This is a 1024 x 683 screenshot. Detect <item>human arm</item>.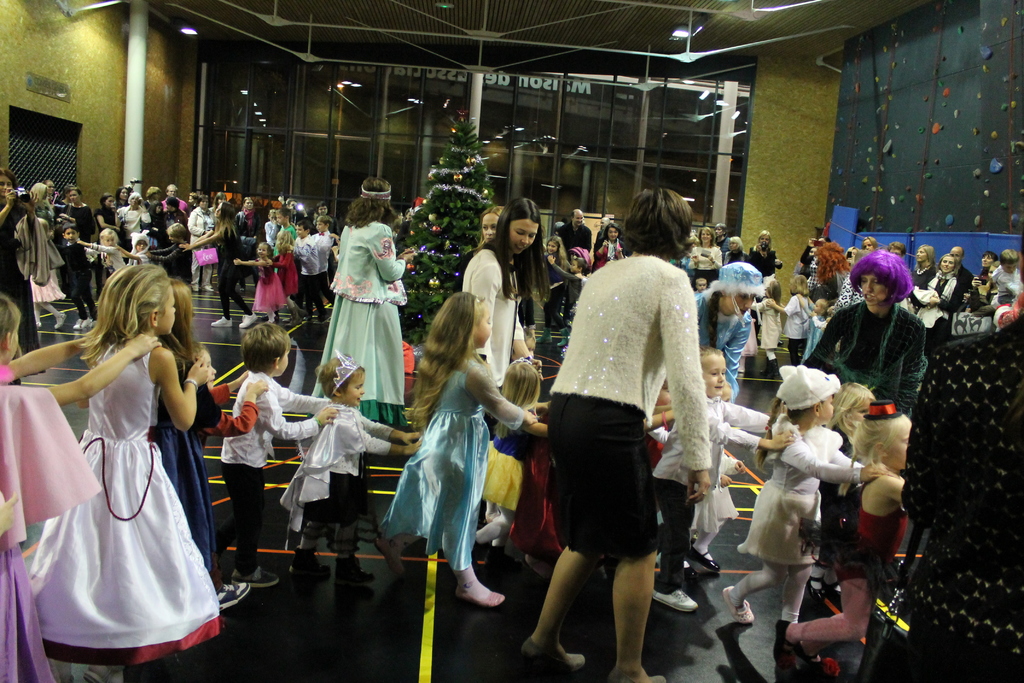
(355,407,420,443).
